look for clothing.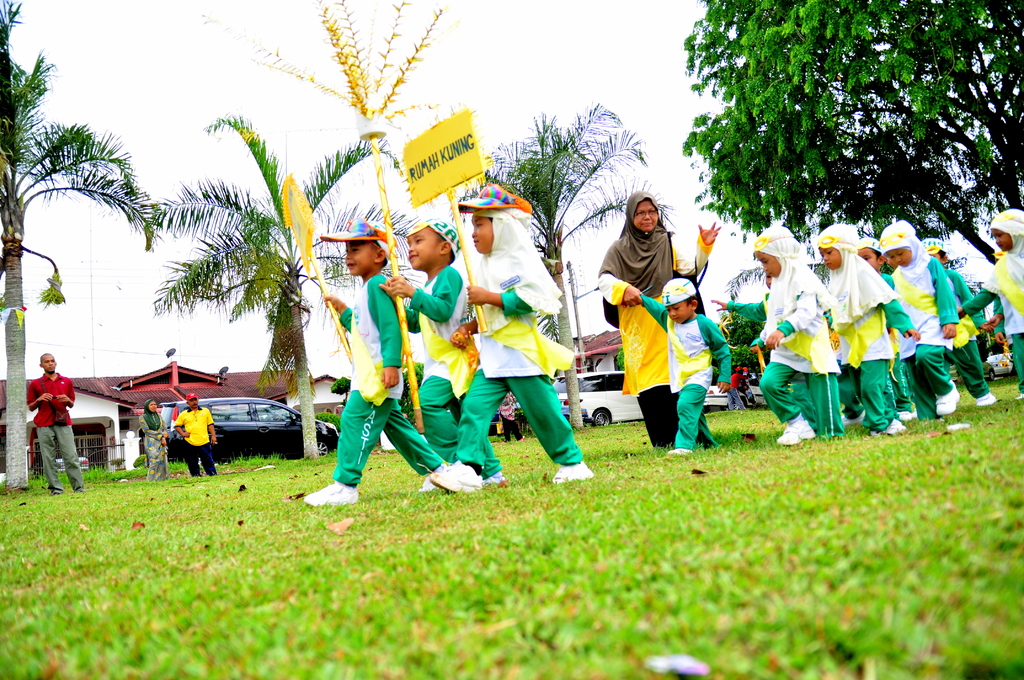
Found: (760, 227, 830, 436).
